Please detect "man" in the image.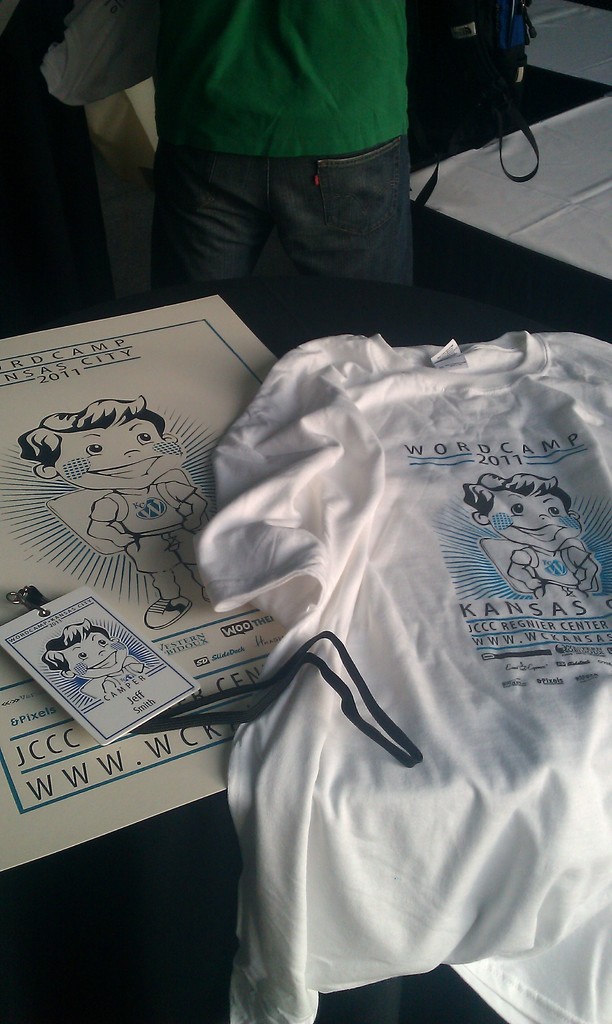
bbox=(123, 13, 455, 311).
